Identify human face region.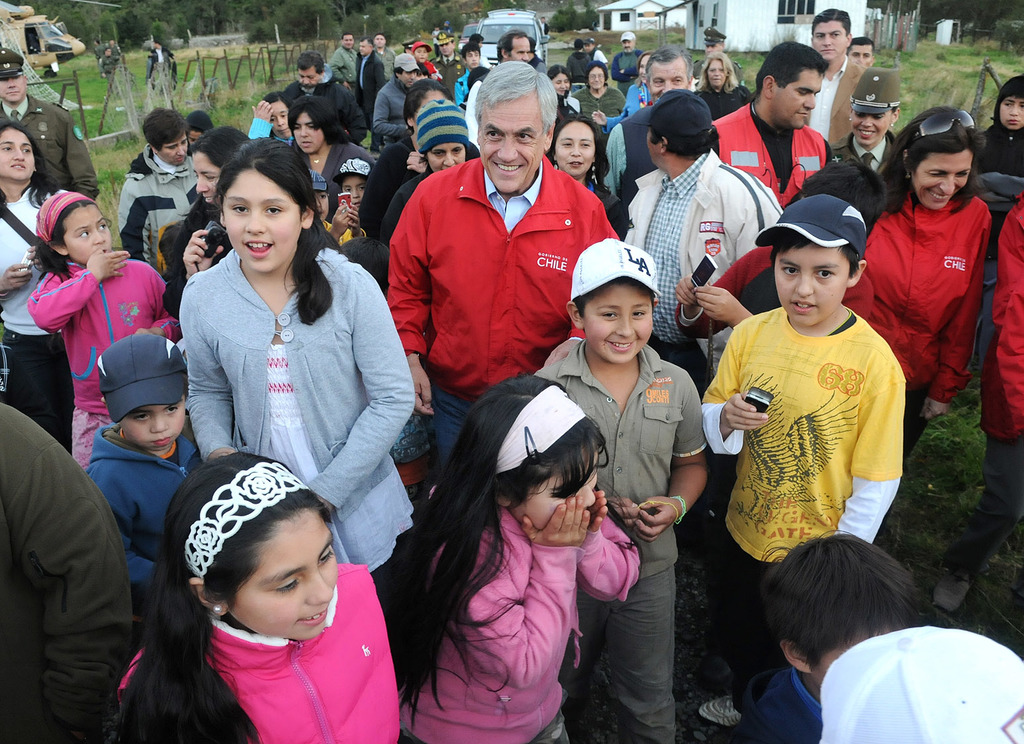
Region: bbox(299, 71, 316, 93).
